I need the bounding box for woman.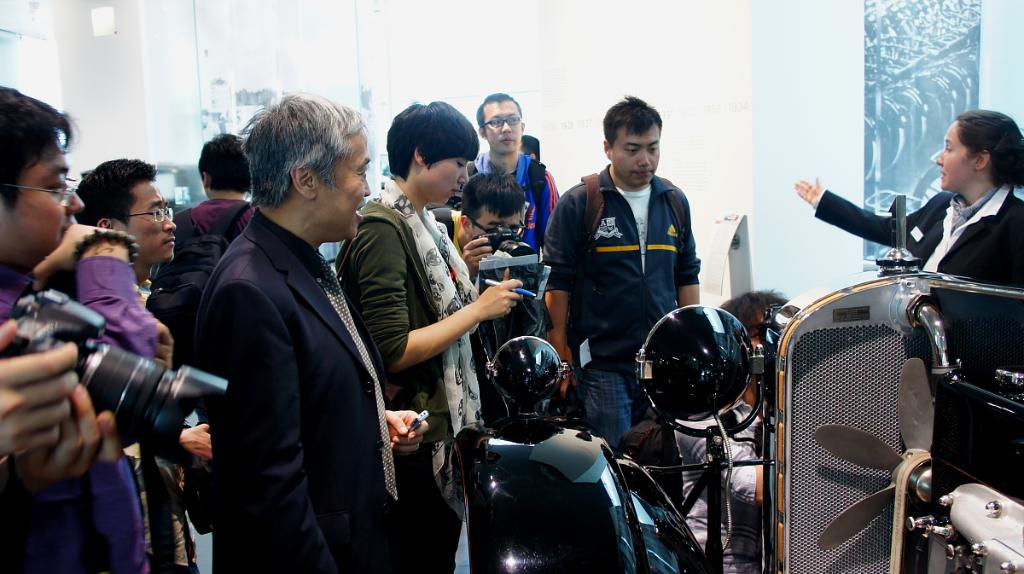
Here it is: x1=339 y1=96 x2=515 y2=557.
